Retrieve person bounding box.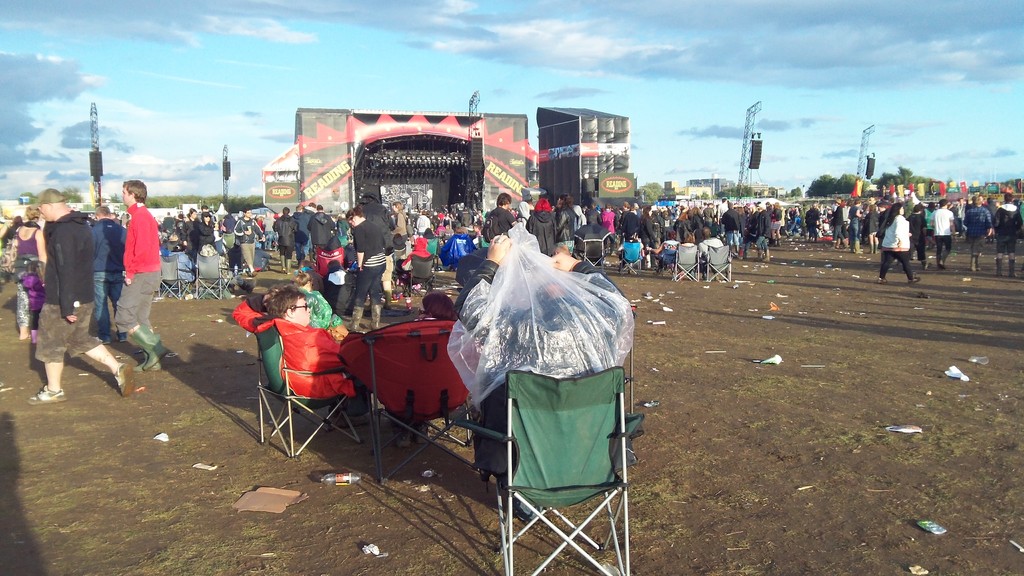
Bounding box: box=[267, 289, 373, 429].
